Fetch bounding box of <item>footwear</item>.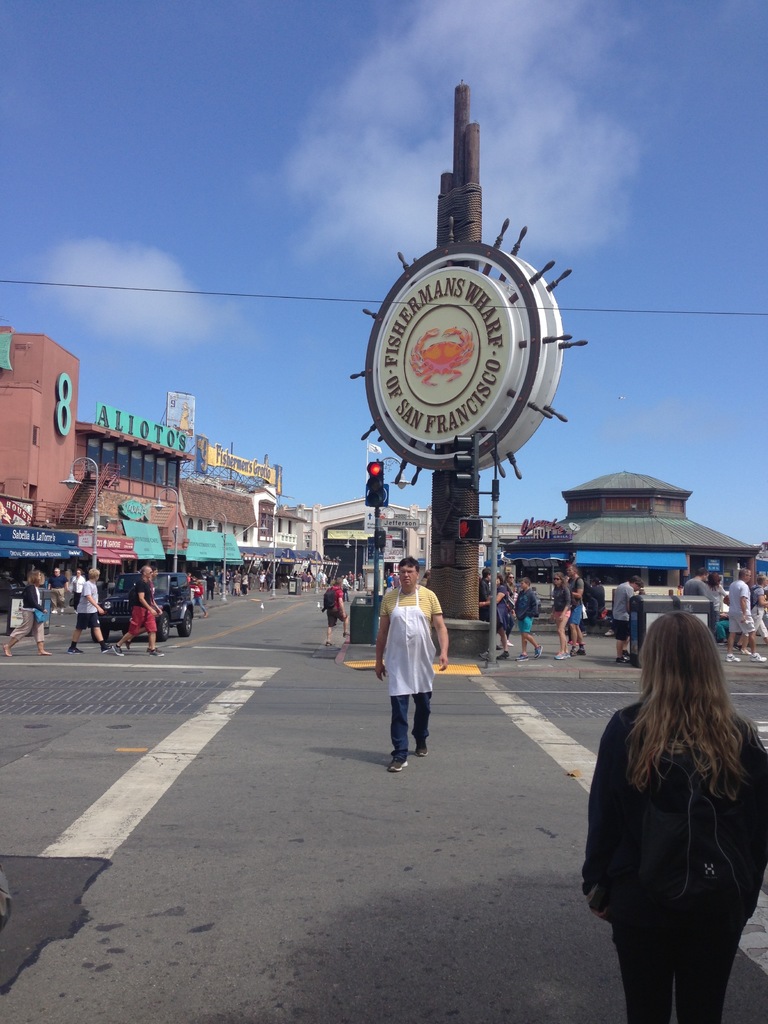
Bbox: pyautogui.locateOnScreen(721, 638, 724, 643).
